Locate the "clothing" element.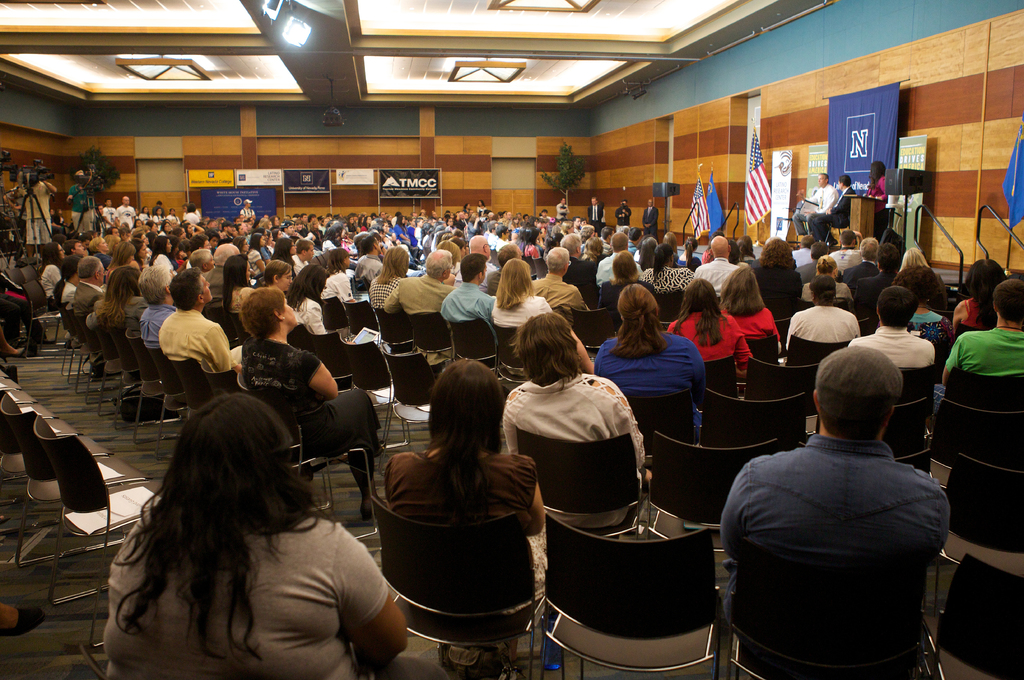
Element bbox: bbox(50, 212, 67, 235).
